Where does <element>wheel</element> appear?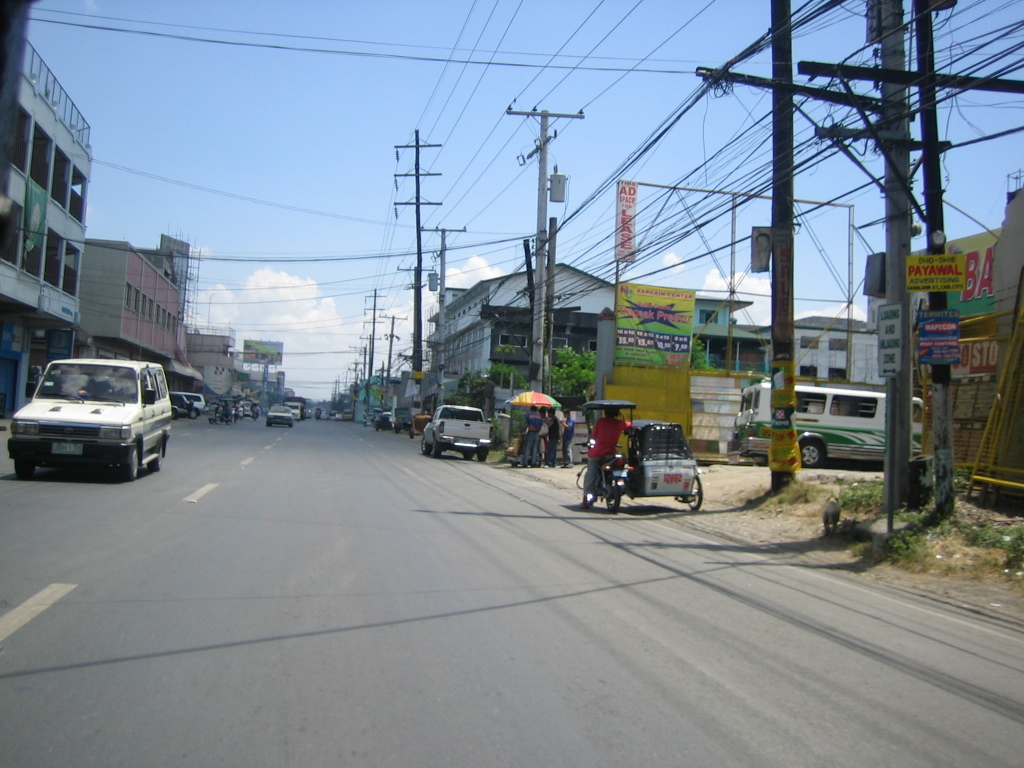
Appears at Rect(157, 437, 168, 471).
